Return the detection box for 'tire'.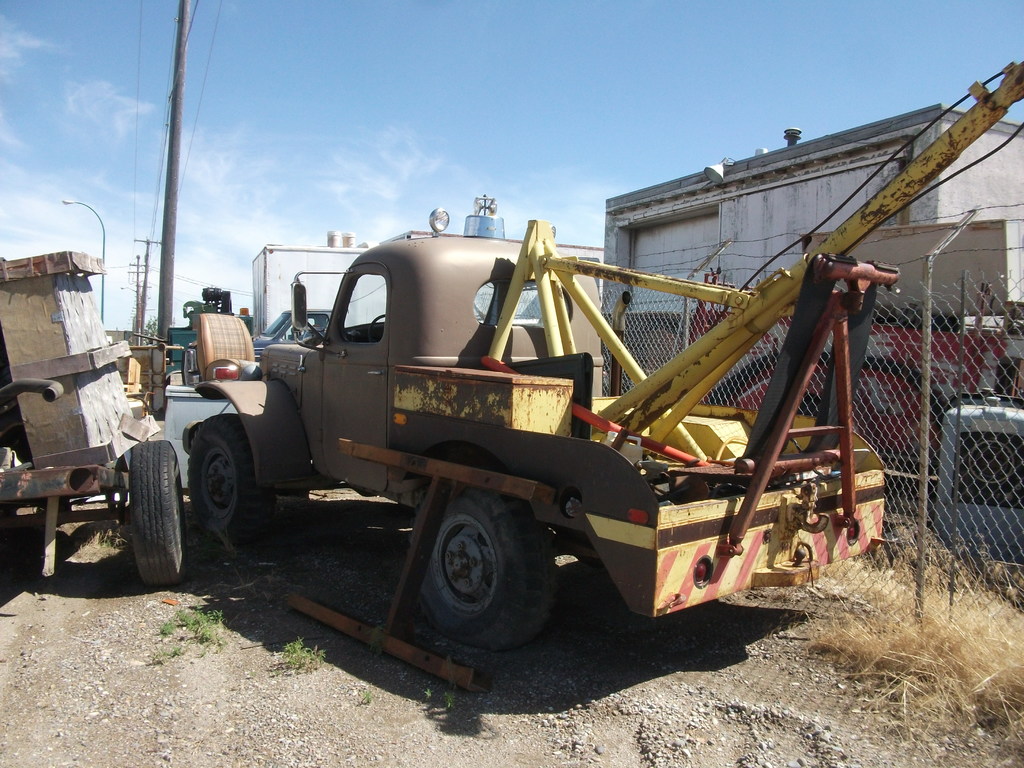
locate(957, 431, 1022, 506).
